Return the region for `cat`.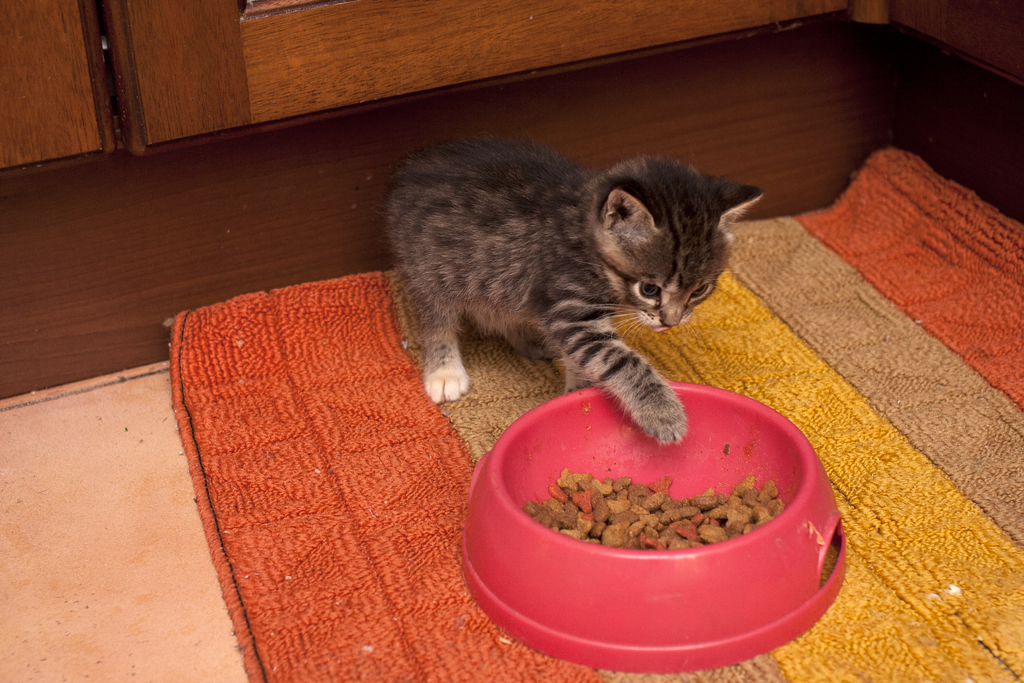
(382, 135, 768, 447).
